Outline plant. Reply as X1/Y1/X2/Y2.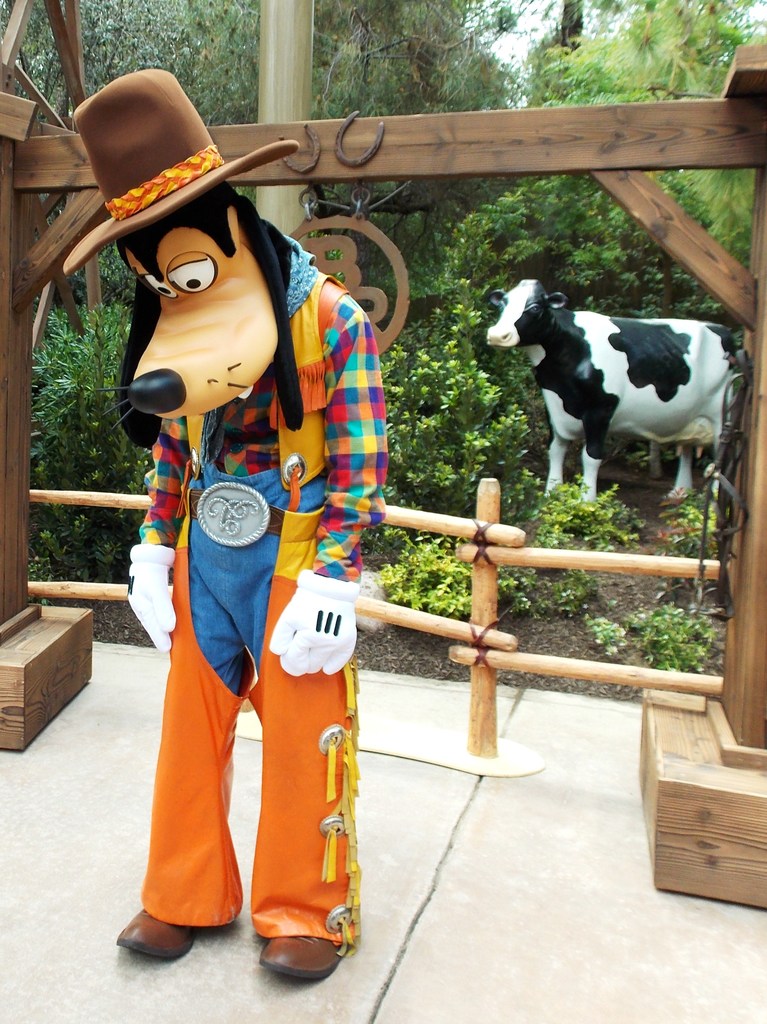
652/469/727/573.
